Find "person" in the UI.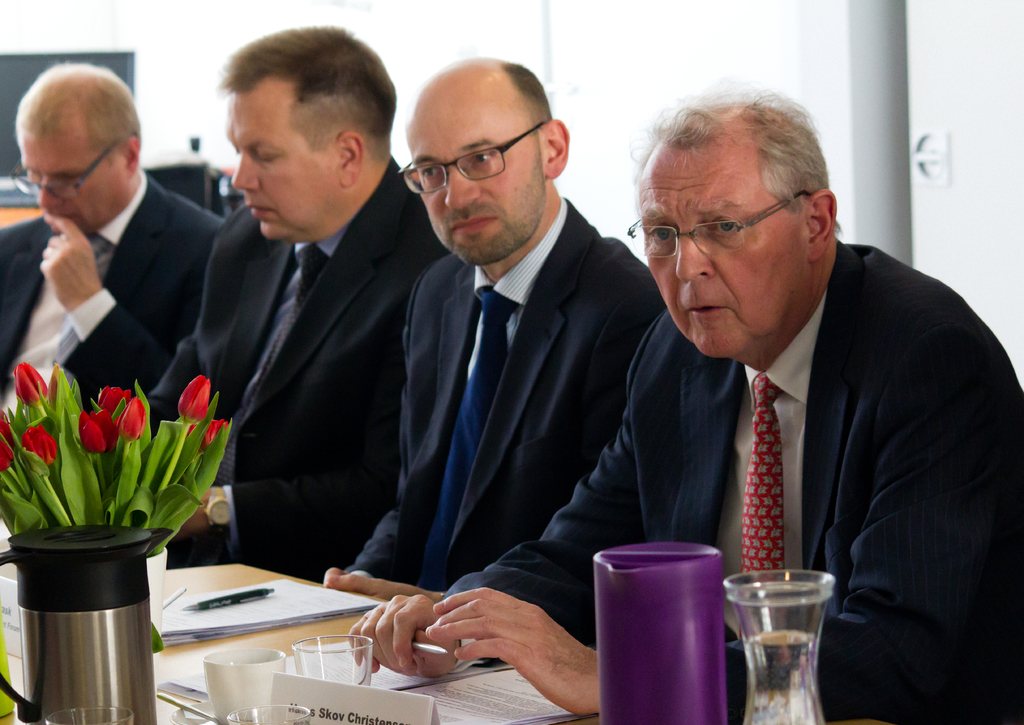
UI element at (left=0, top=58, right=227, bottom=406).
